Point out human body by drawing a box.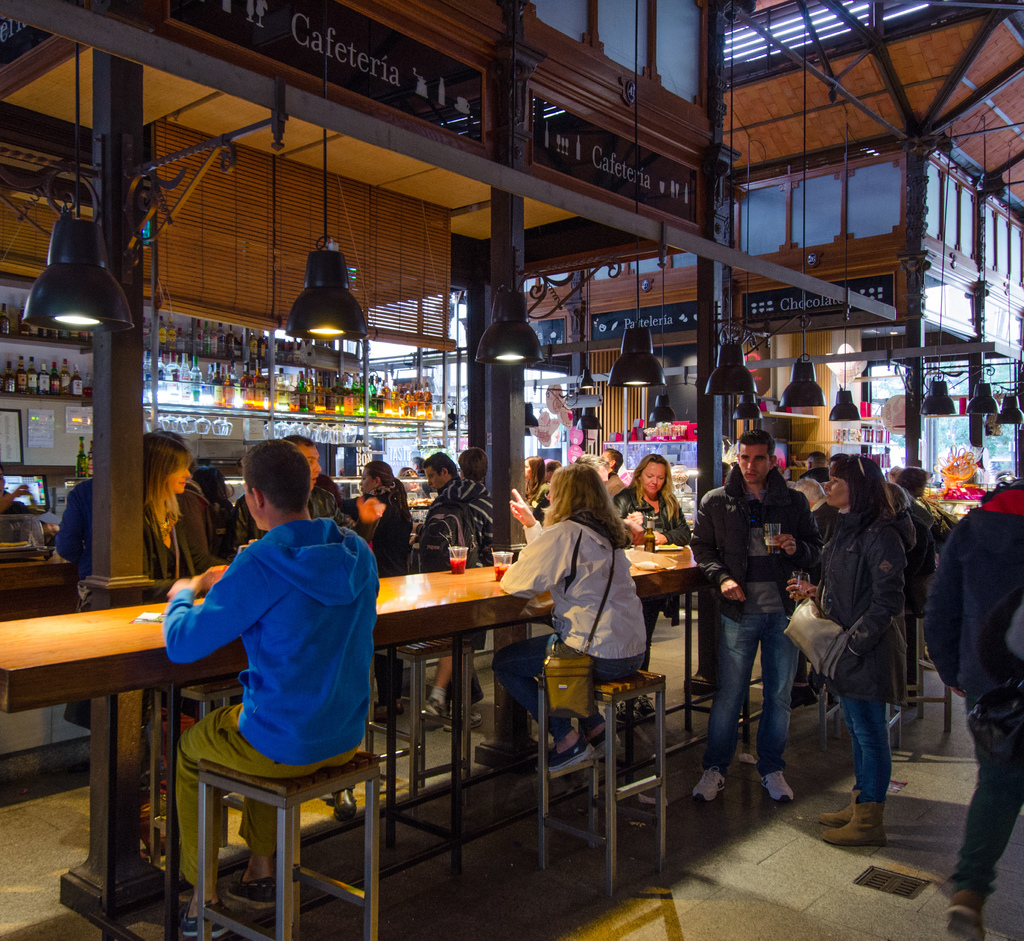
176 492 211 576.
